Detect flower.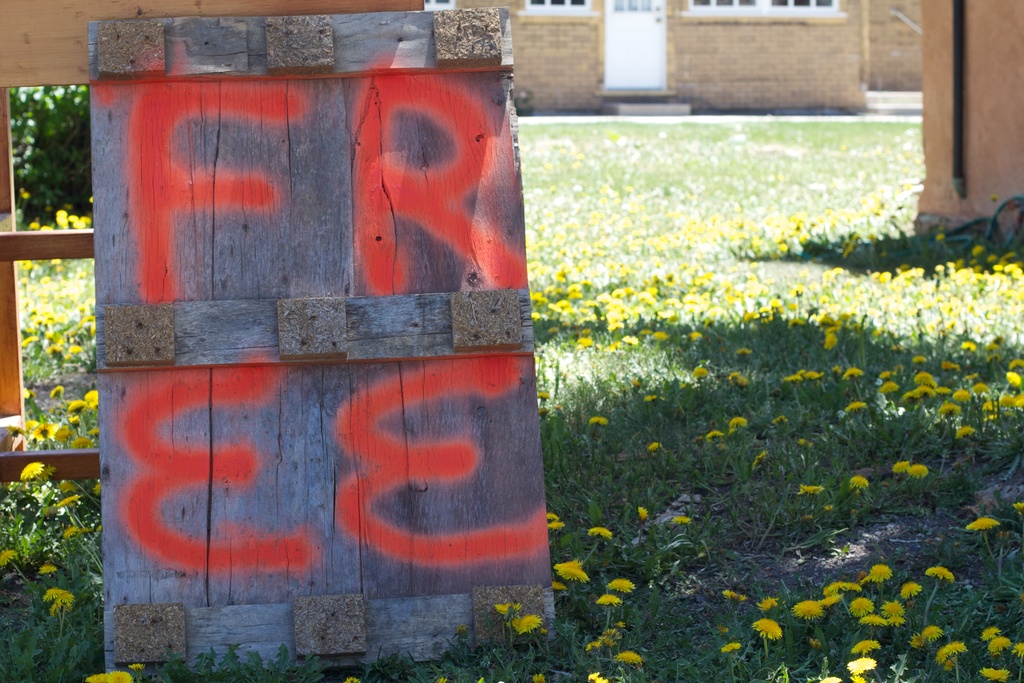
Detected at {"x1": 588, "y1": 526, "x2": 607, "y2": 541}.
